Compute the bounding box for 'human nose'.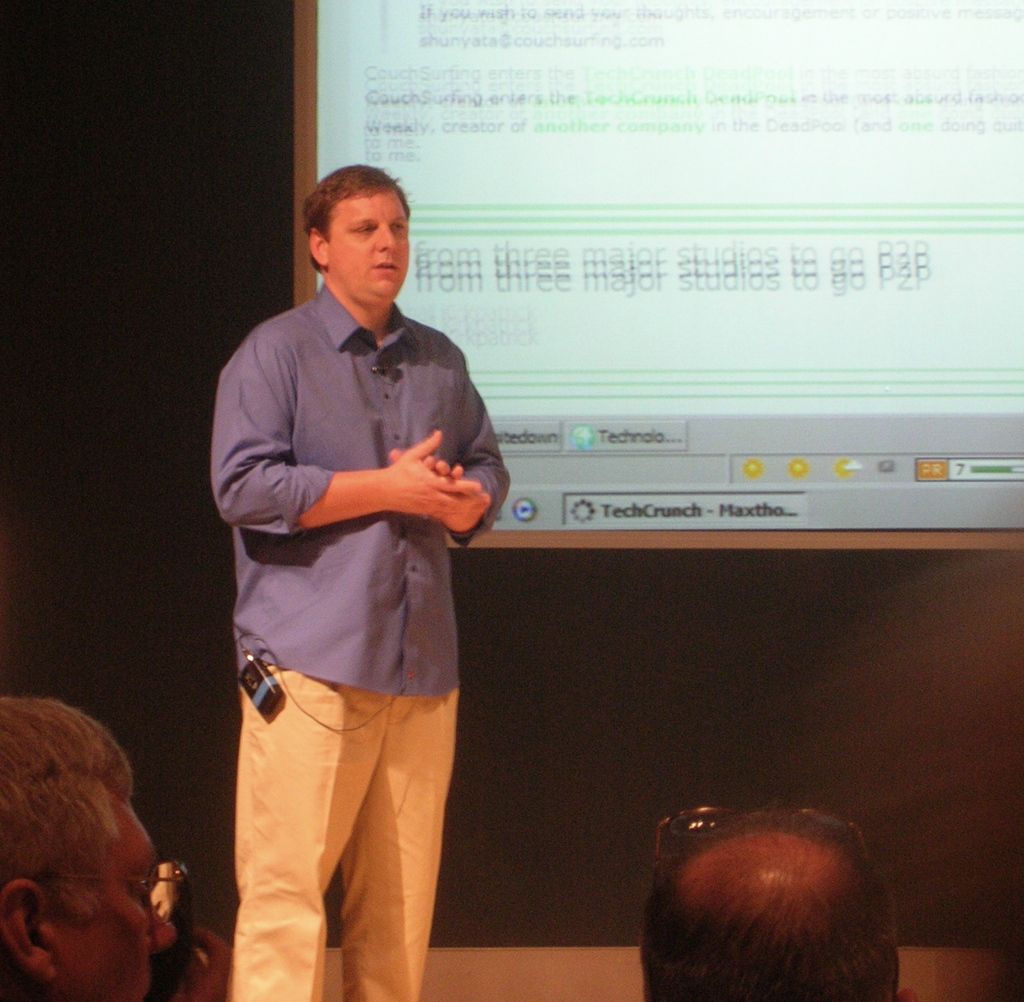
<region>153, 903, 179, 951</region>.
